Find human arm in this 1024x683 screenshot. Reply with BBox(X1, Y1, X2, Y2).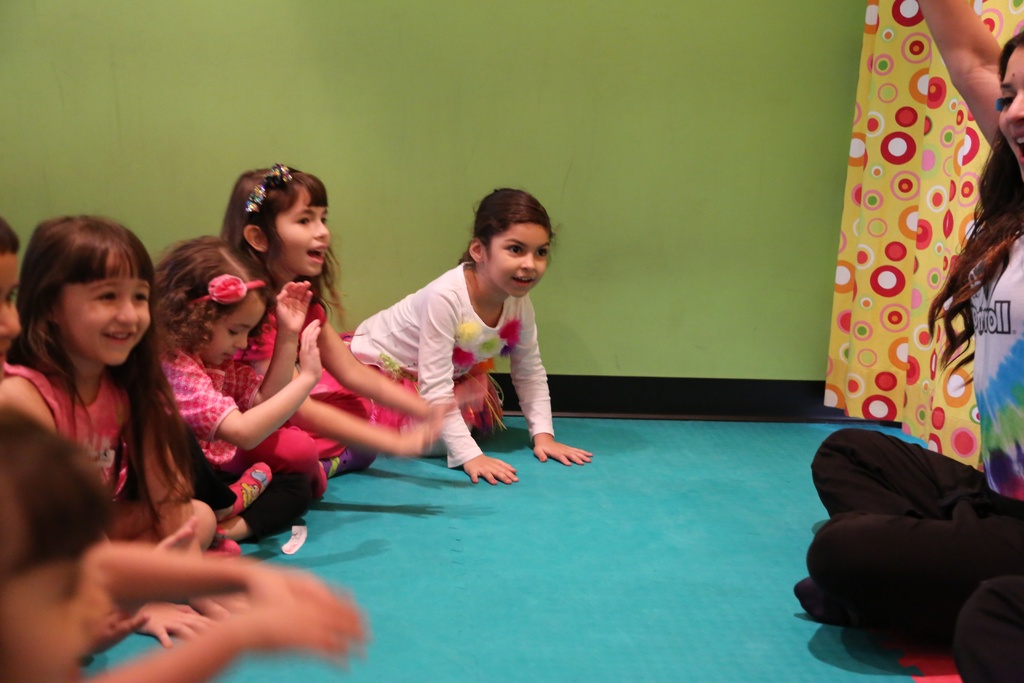
BBox(915, 0, 1002, 151).
